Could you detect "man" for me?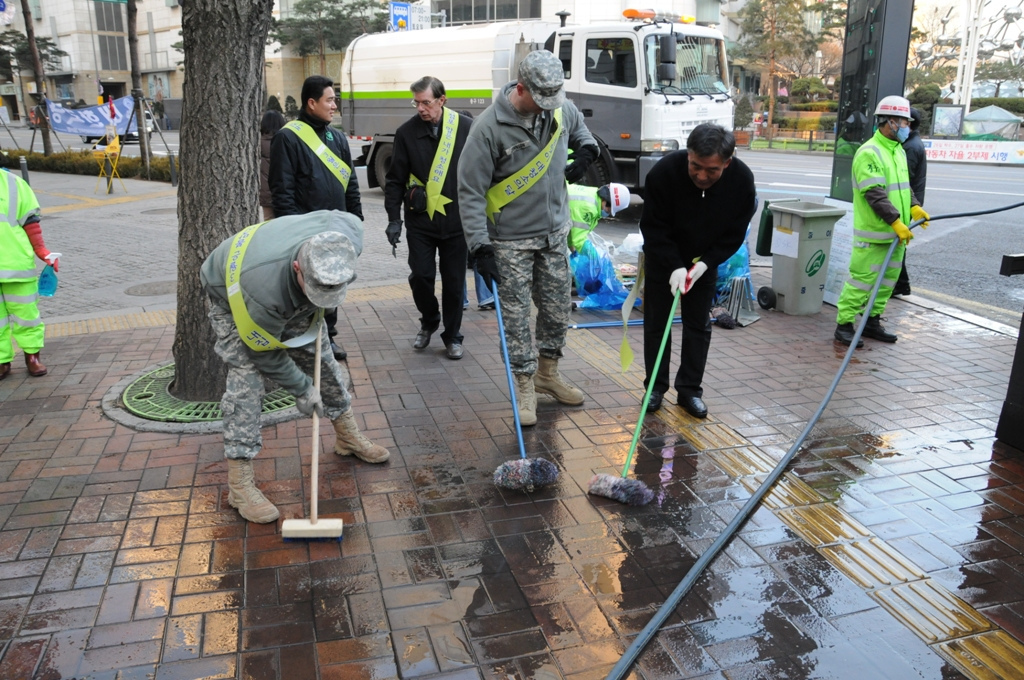
Detection result: (x1=453, y1=48, x2=601, y2=425).
